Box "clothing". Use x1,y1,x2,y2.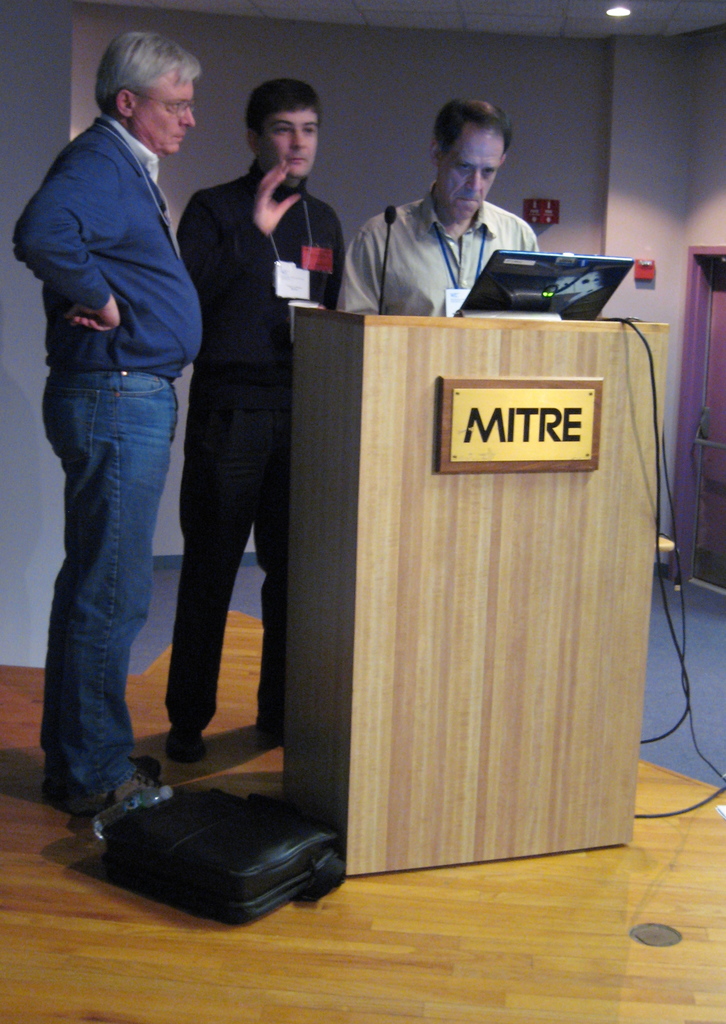
1,117,217,801.
